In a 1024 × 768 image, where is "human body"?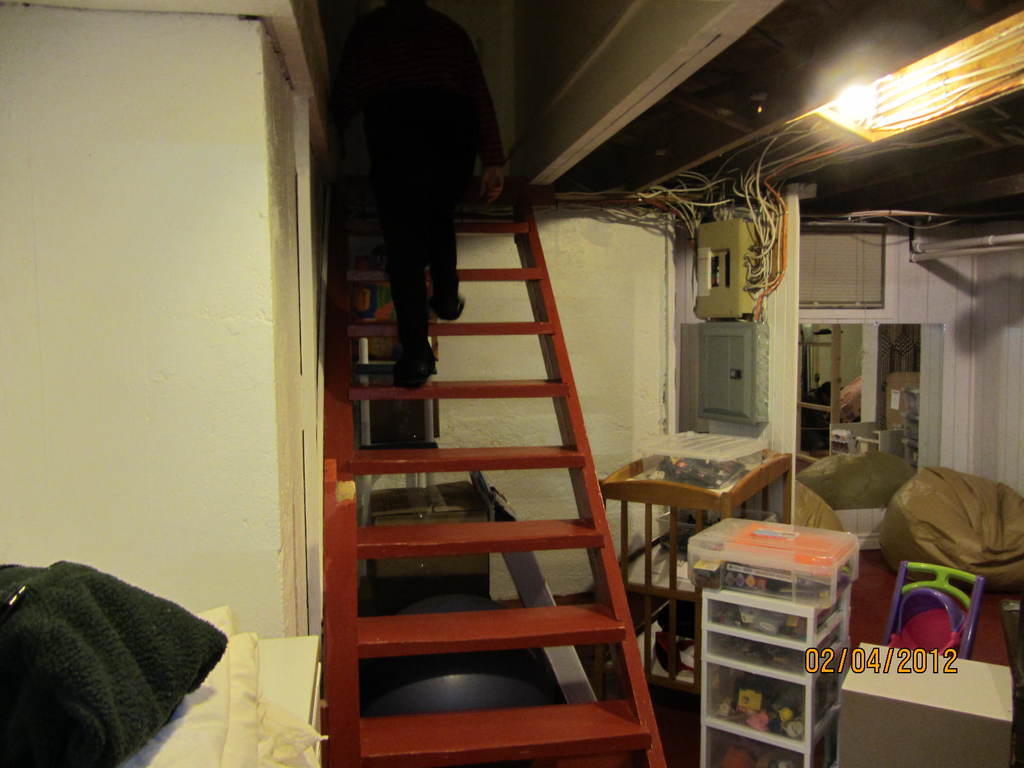
crop(307, 2, 526, 398).
